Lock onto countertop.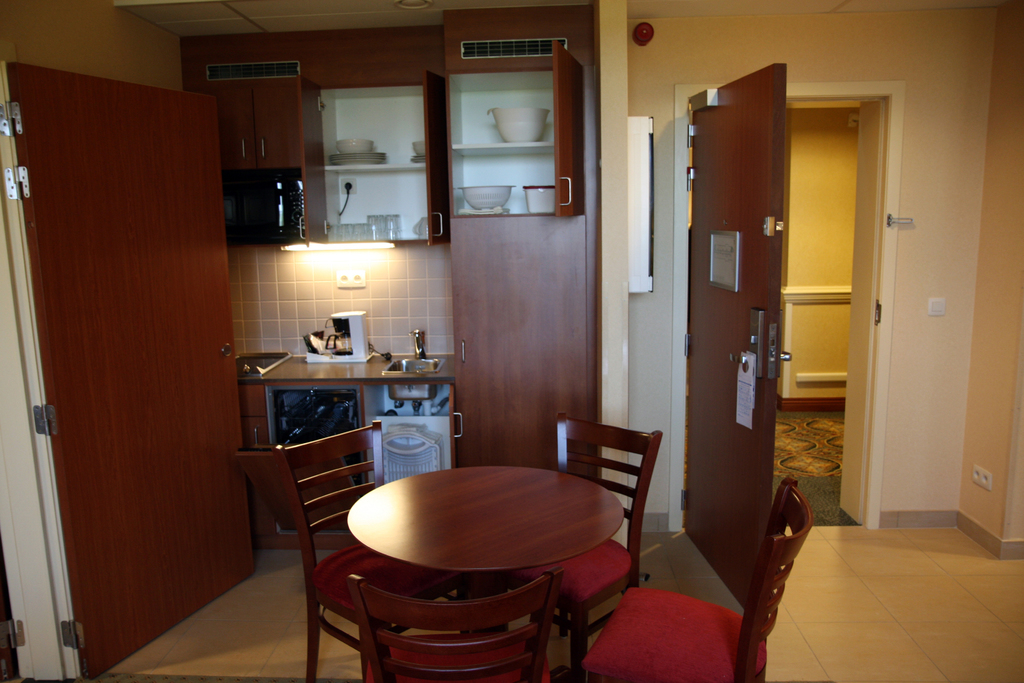
Locked: Rect(255, 352, 457, 383).
